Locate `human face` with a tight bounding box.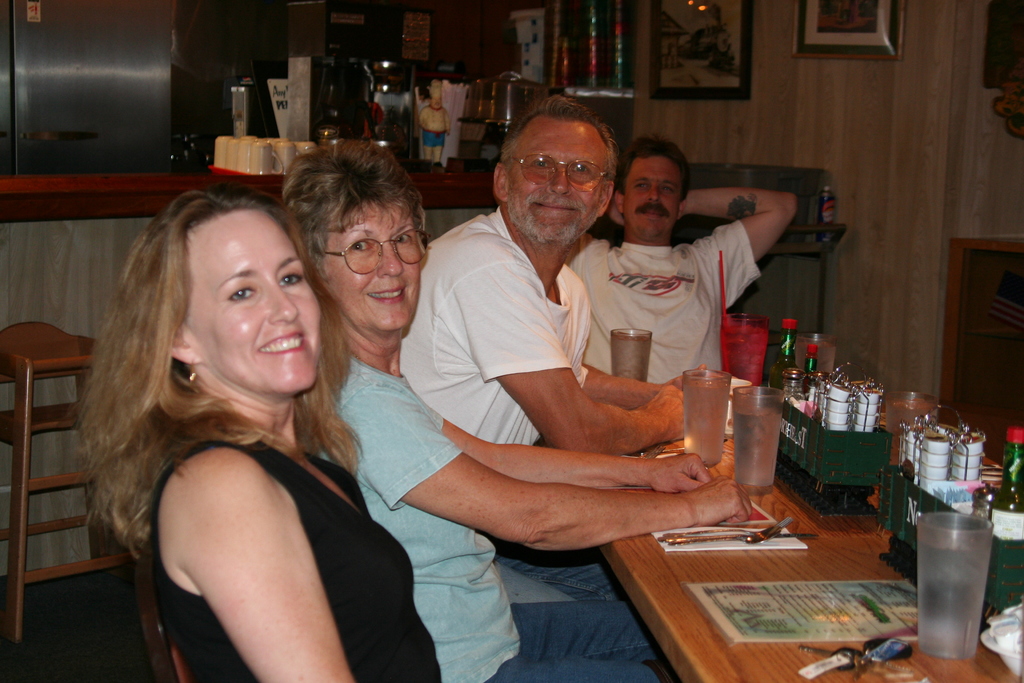
507,115,612,239.
